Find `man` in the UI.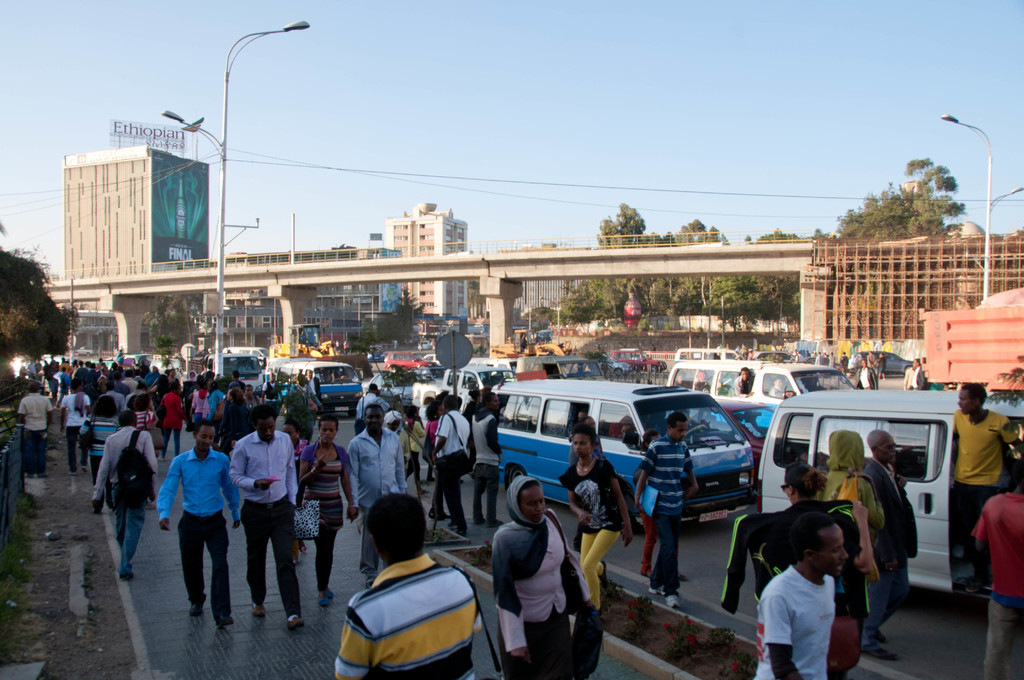
UI element at [left=856, top=359, right=881, bottom=390].
